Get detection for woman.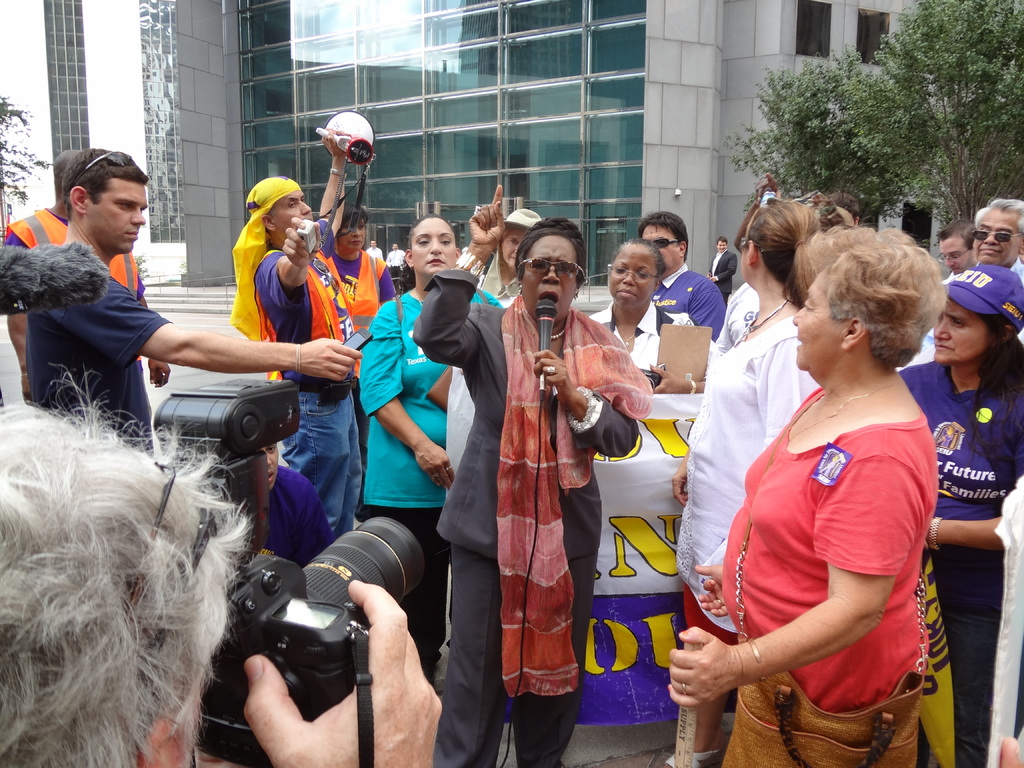
Detection: x1=888 y1=262 x2=1023 y2=765.
